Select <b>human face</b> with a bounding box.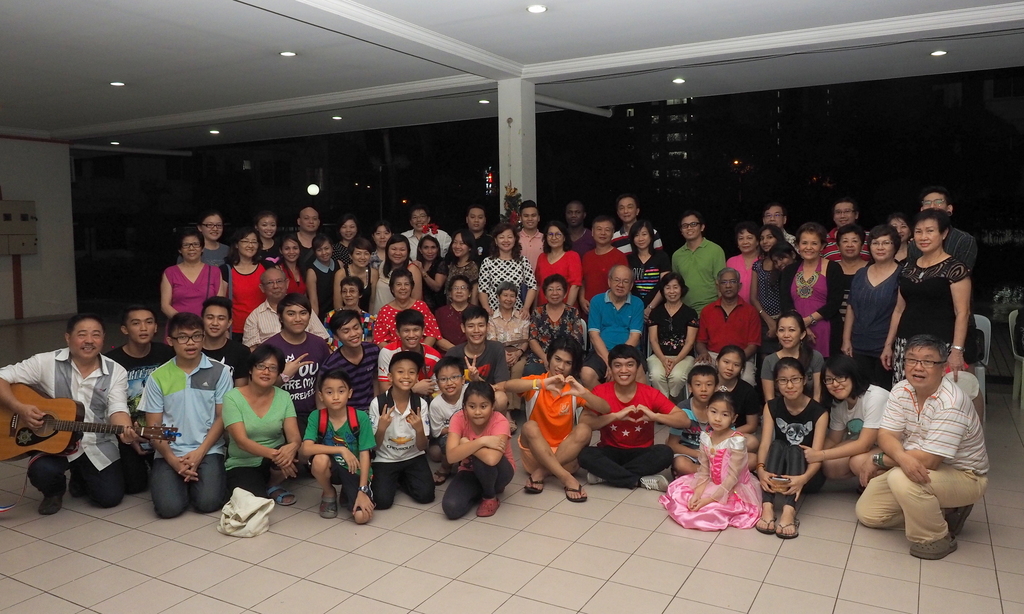
(left=826, top=370, right=849, bottom=396).
